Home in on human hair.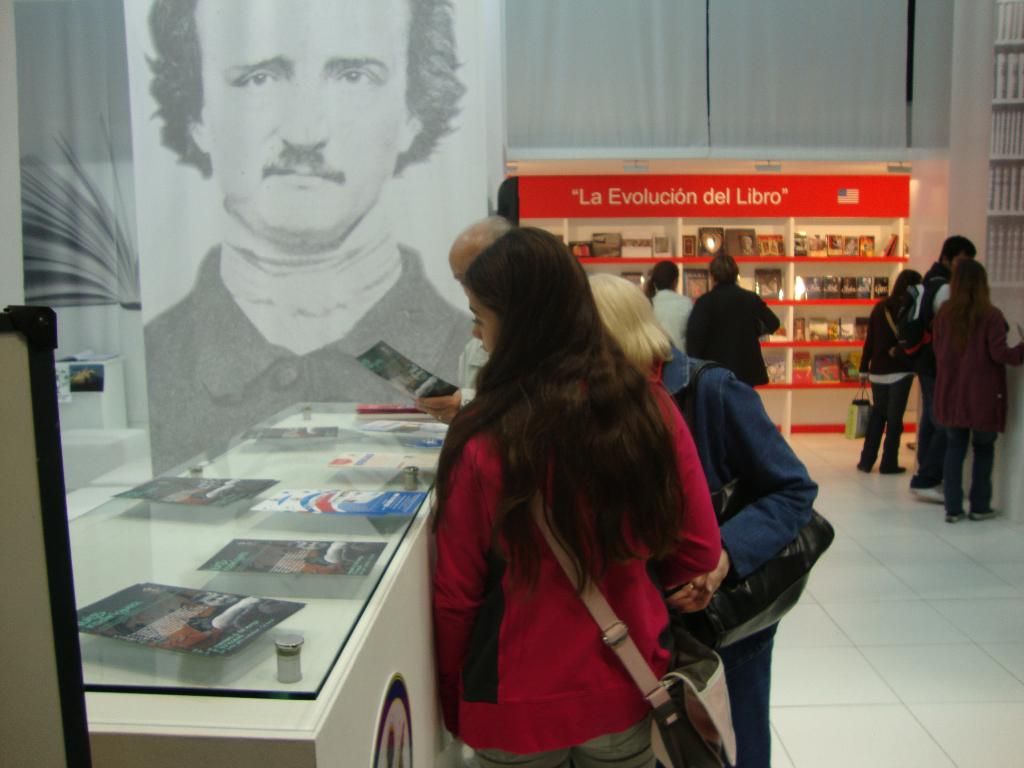
Homed in at 641 262 677 304.
